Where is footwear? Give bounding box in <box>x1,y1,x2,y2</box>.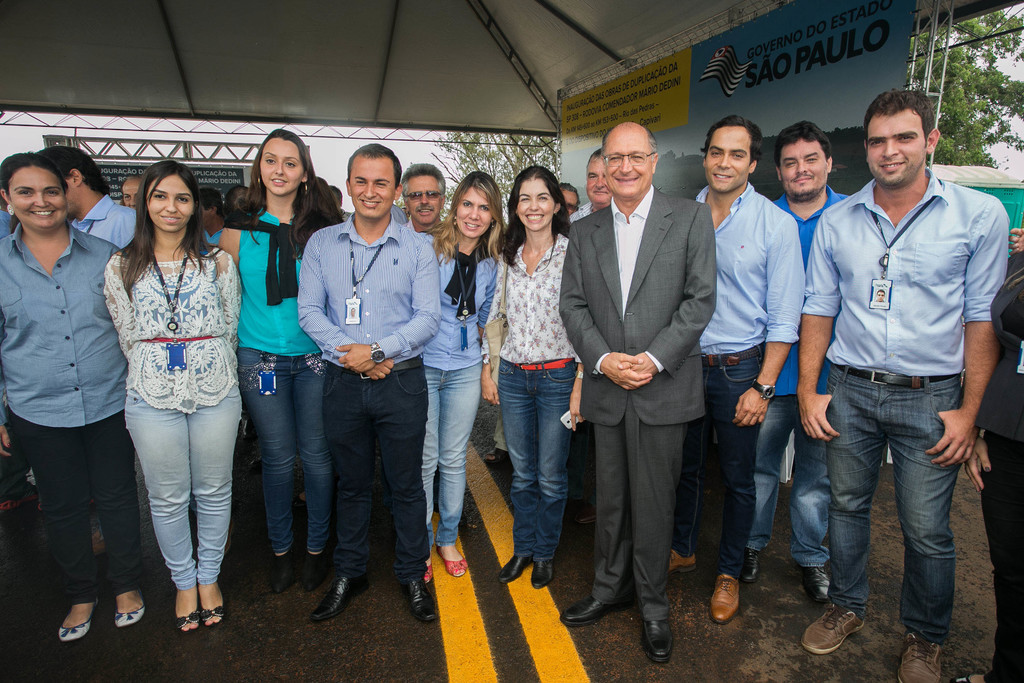
<box>801,566,826,604</box>.
